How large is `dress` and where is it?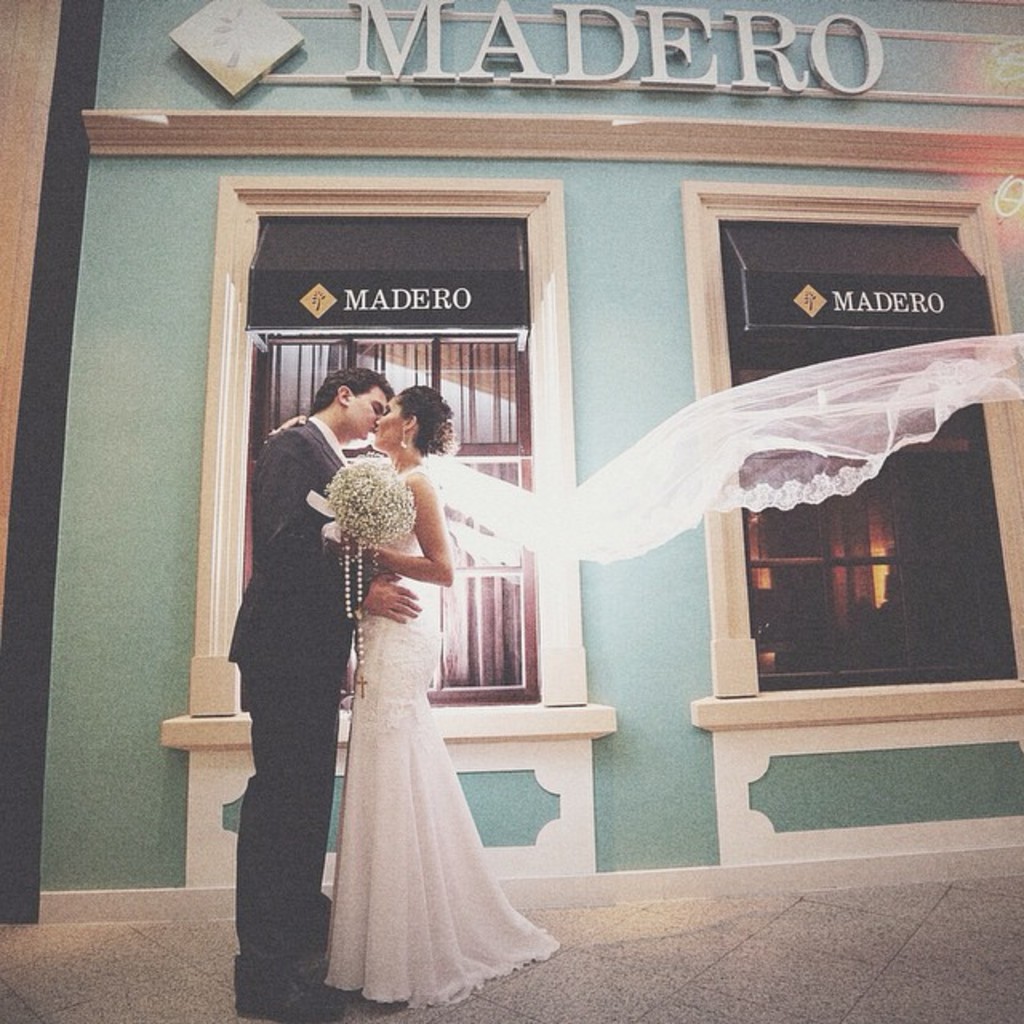
Bounding box: {"x1": 314, "y1": 323, "x2": 1022, "y2": 1018}.
